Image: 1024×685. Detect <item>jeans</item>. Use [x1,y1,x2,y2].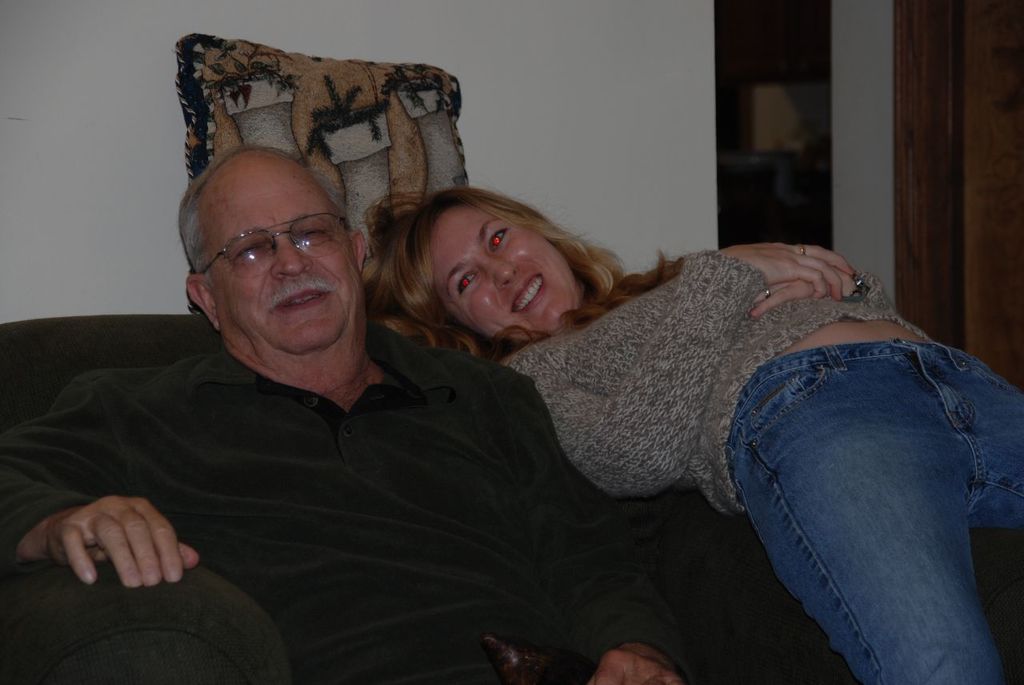
[730,328,1023,684].
